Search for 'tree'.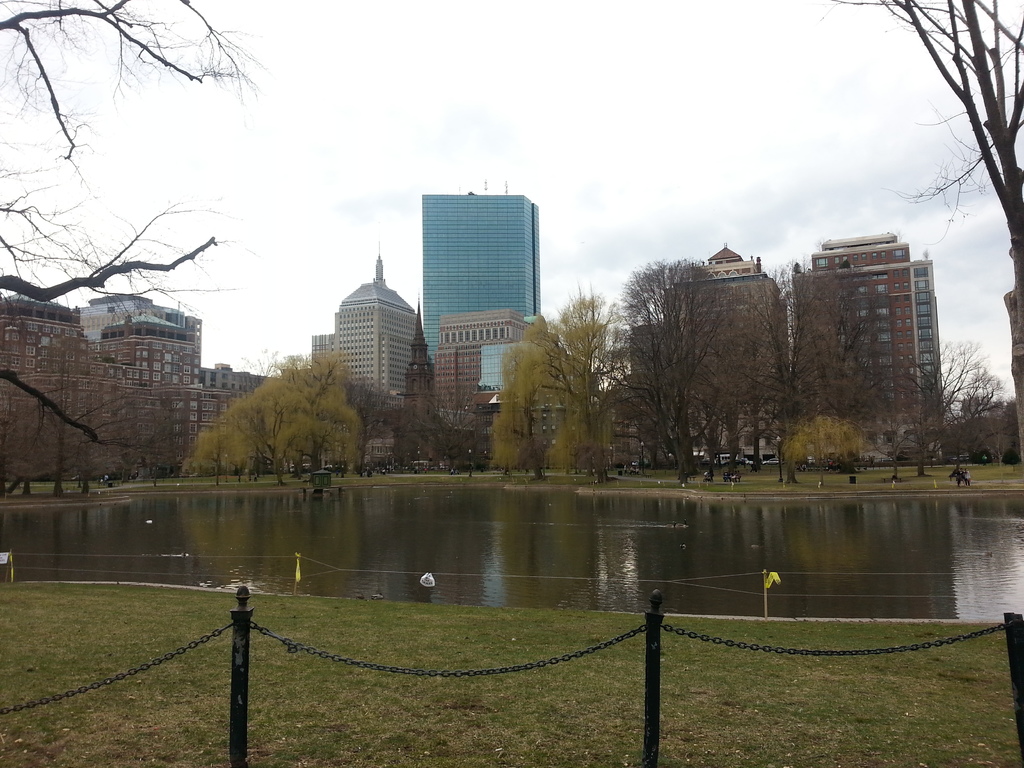
Found at bbox(404, 384, 488, 478).
